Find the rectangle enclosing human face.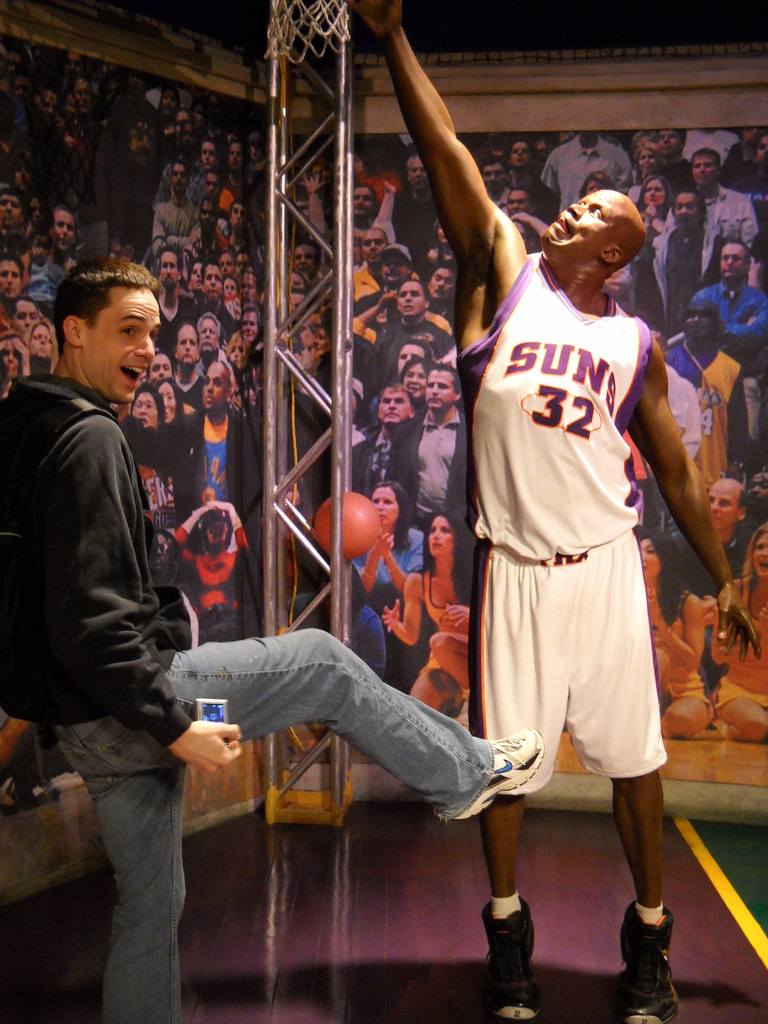
crop(428, 515, 452, 556).
